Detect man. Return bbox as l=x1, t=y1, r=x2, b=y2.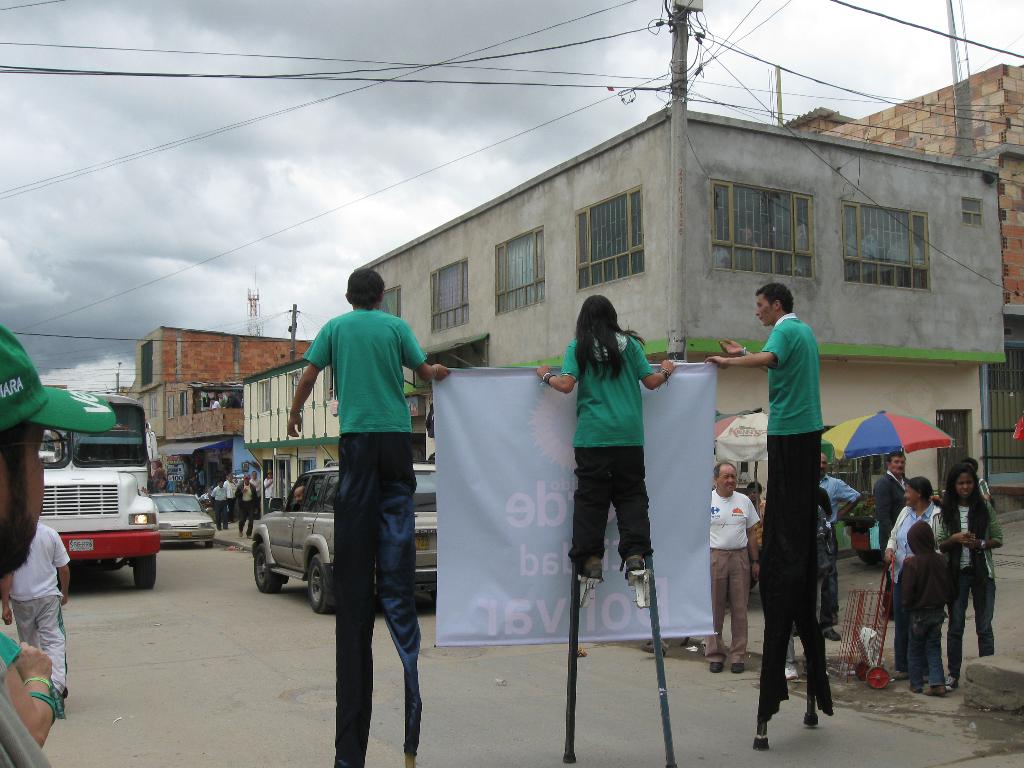
l=223, t=474, r=234, b=505.
